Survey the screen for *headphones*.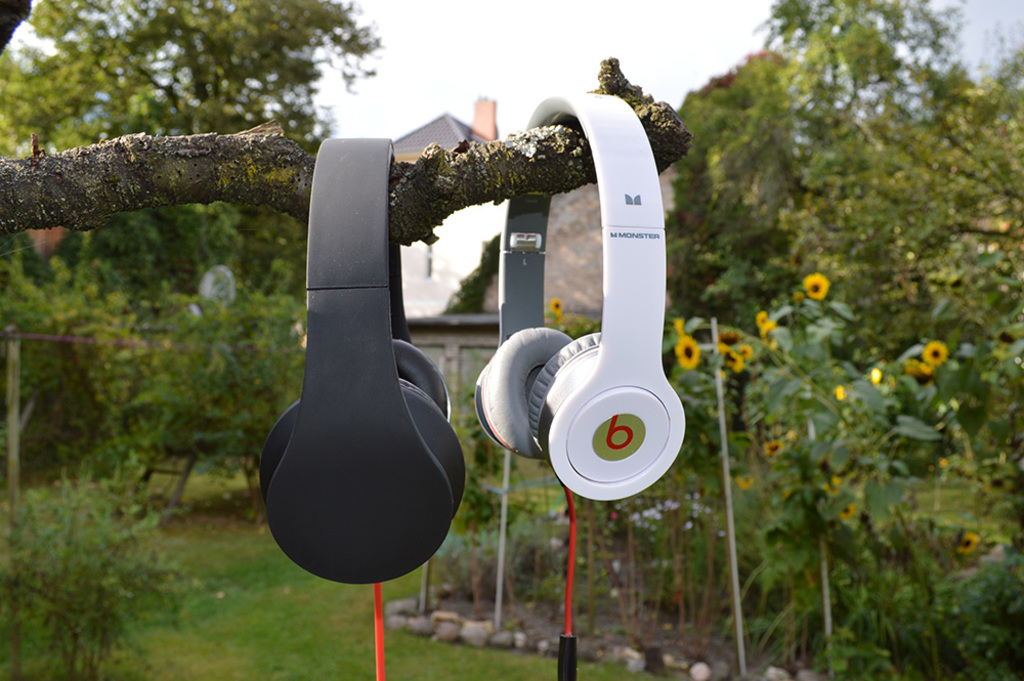
Survey found: region(466, 90, 686, 504).
